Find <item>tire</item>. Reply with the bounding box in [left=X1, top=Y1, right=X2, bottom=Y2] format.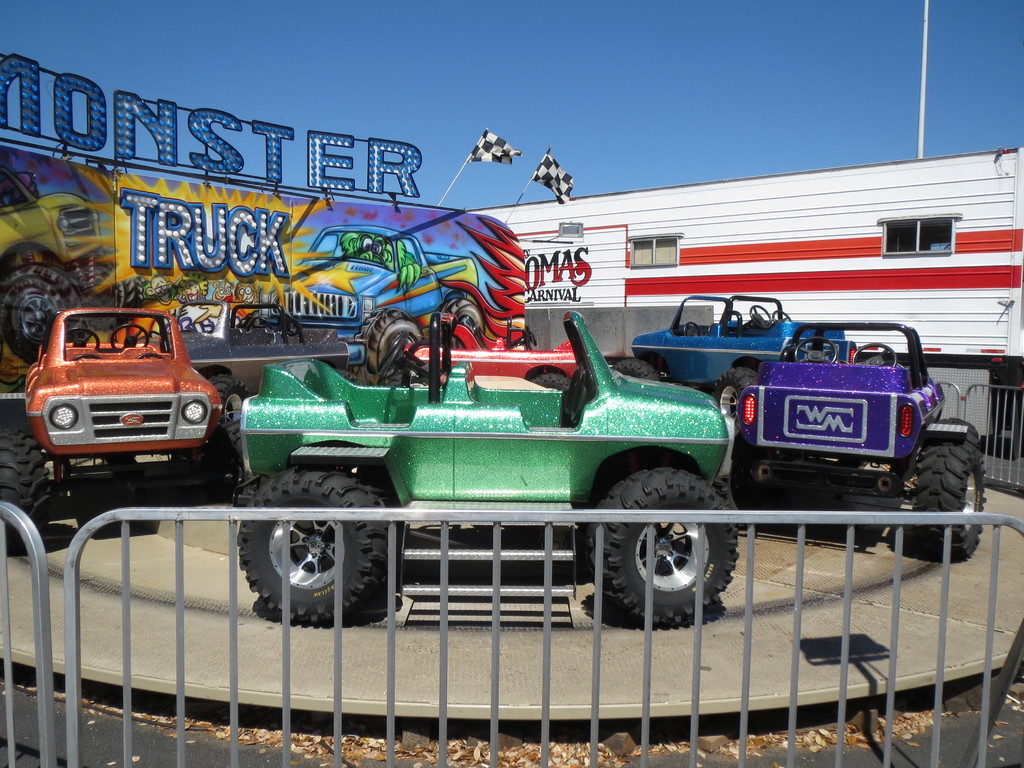
[left=532, top=374, right=568, bottom=393].
